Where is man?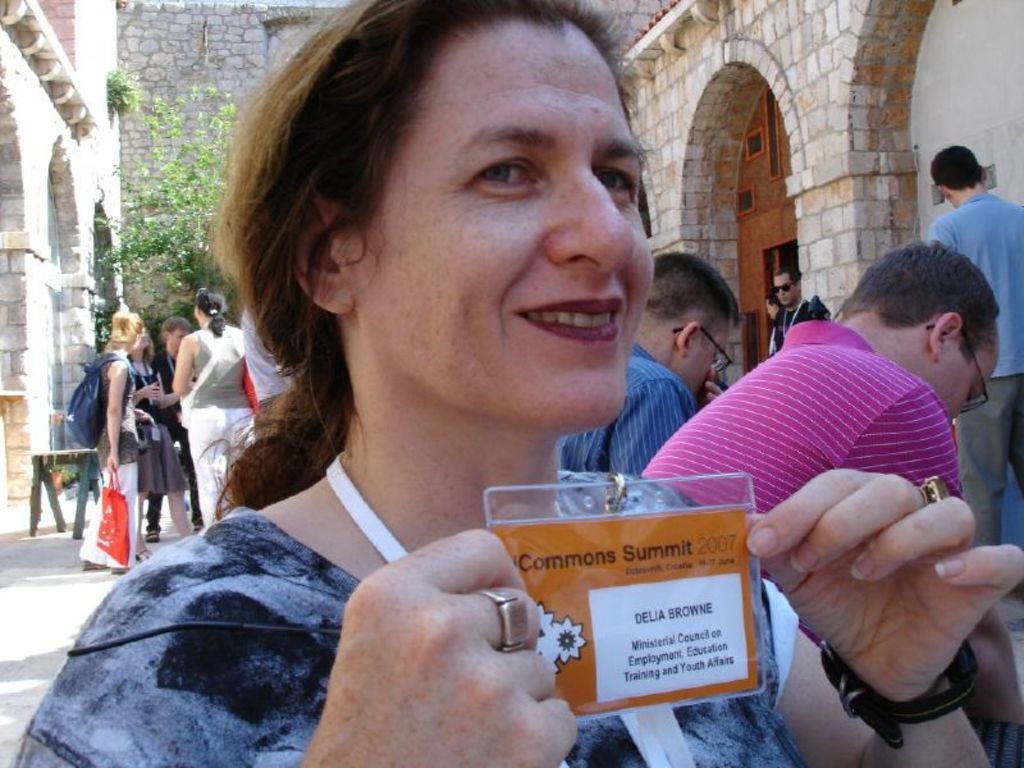
[left=553, top=248, right=742, bottom=479].
